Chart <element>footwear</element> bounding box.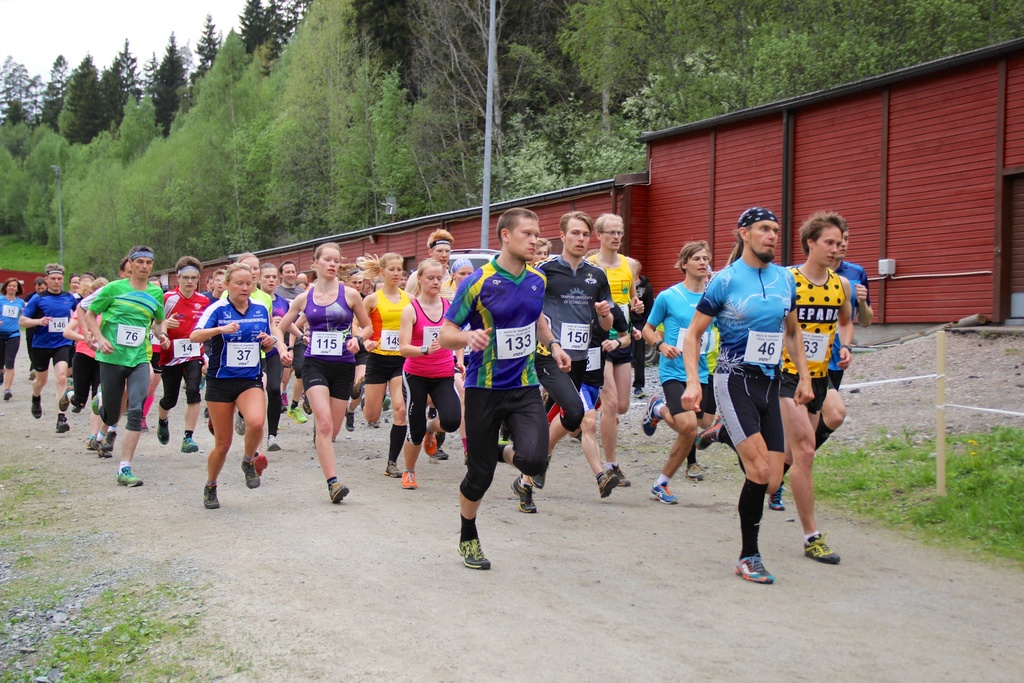
Charted: (403, 473, 418, 488).
